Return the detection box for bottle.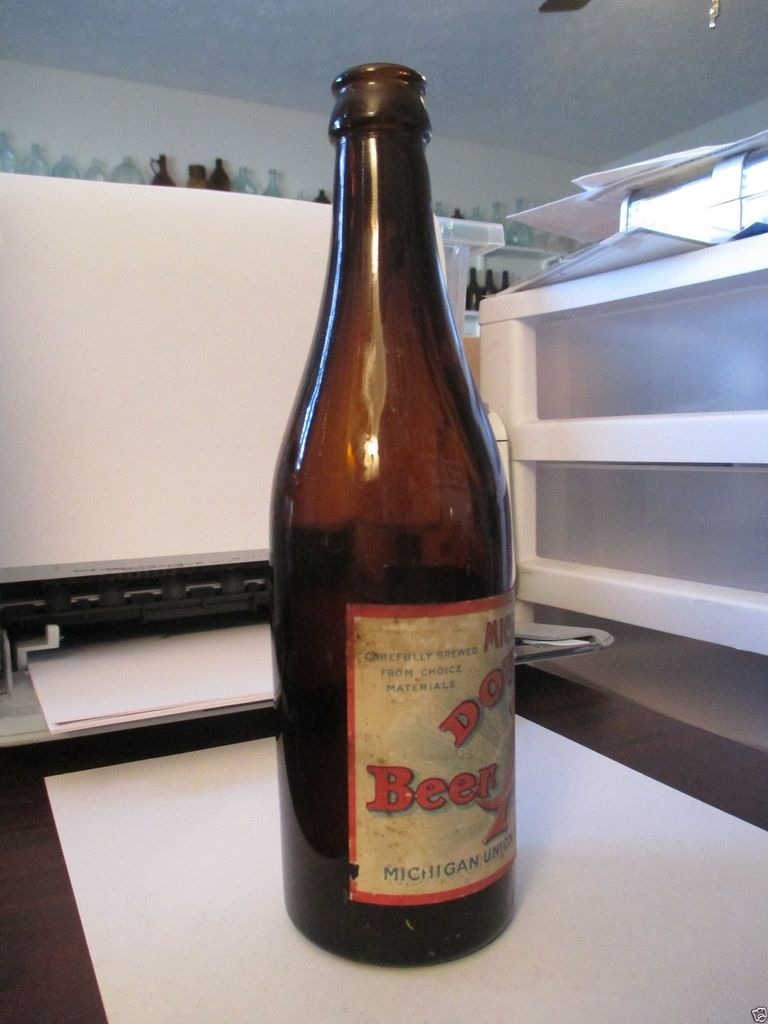
(left=500, top=268, right=515, bottom=292).
